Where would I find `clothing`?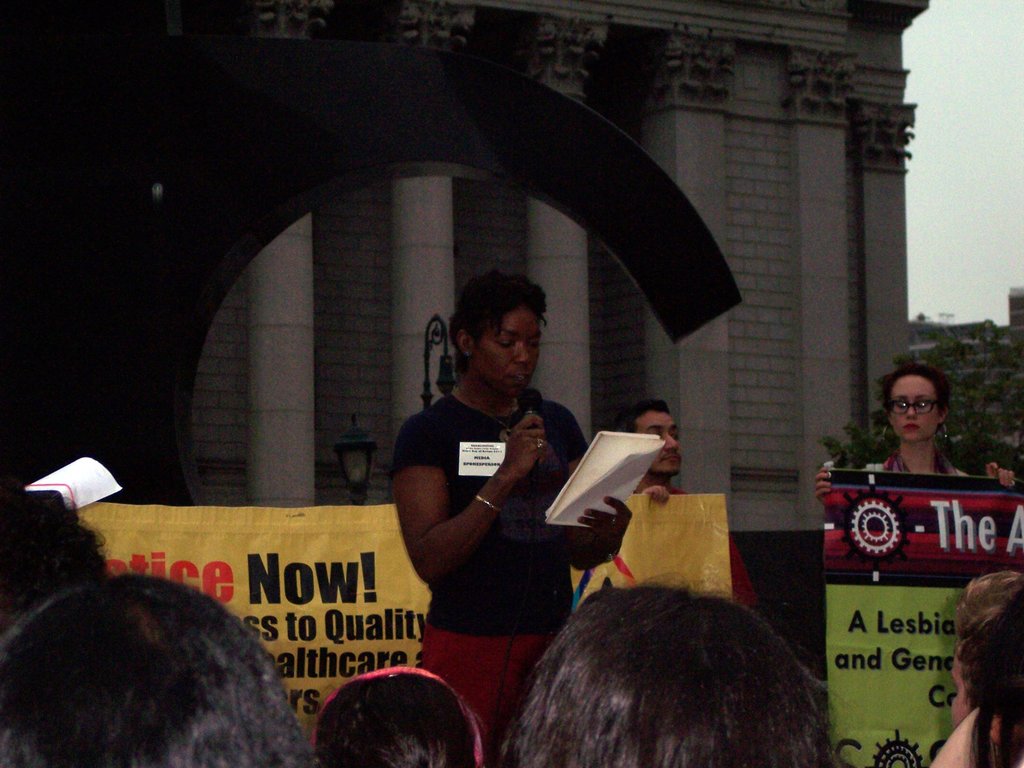
At locate(850, 440, 981, 476).
